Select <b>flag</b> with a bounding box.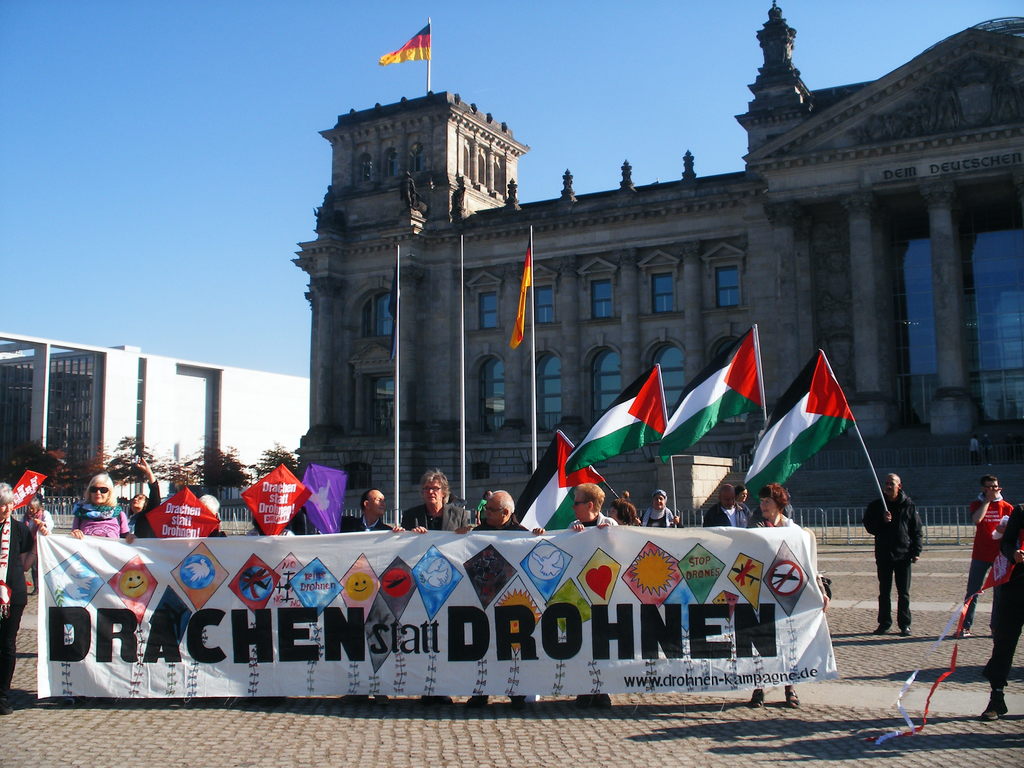
657/323/764/457.
